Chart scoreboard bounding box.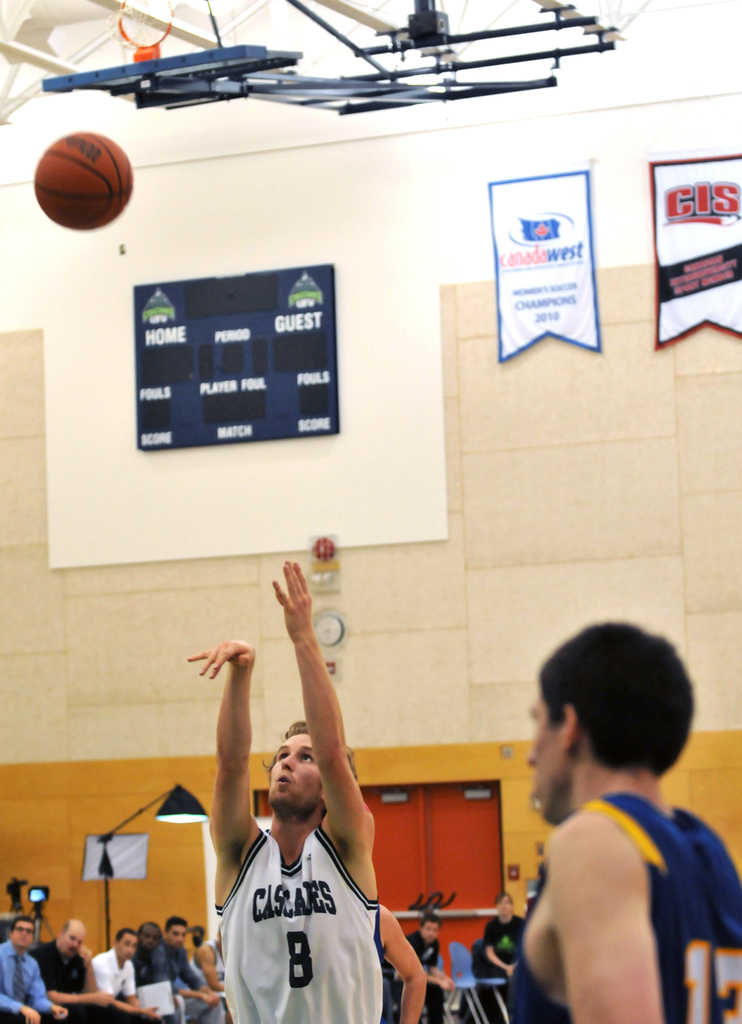
Charted: left=135, top=267, right=341, bottom=444.
